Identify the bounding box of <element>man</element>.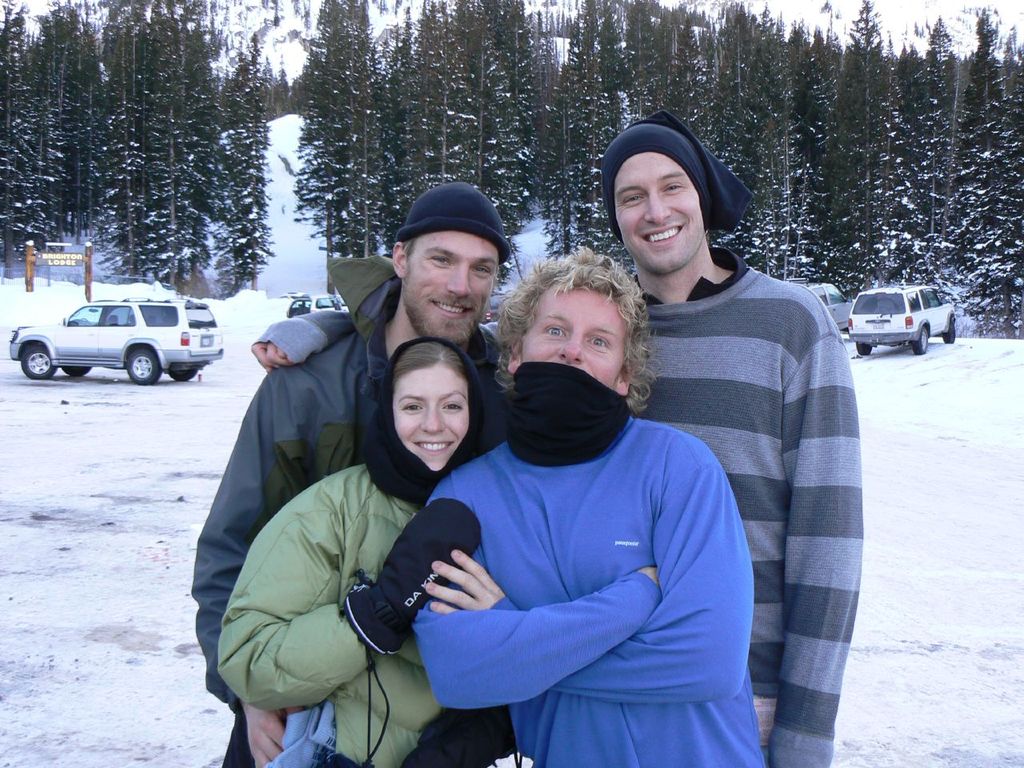
<box>247,111,862,767</box>.
